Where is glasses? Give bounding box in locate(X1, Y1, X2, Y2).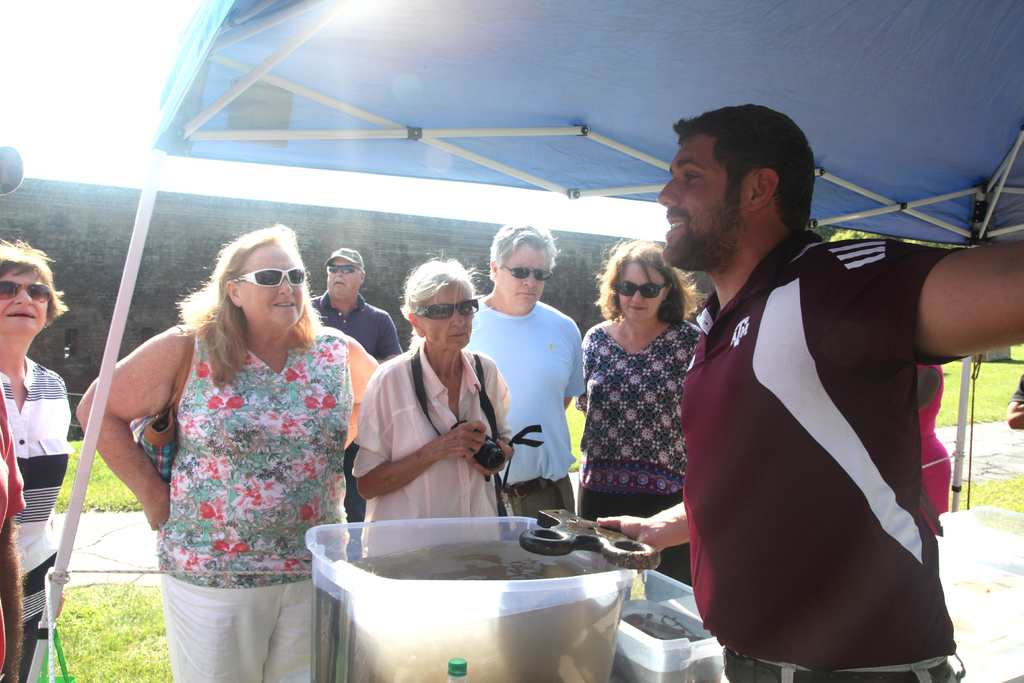
locate(409, 295, 479, 322).
